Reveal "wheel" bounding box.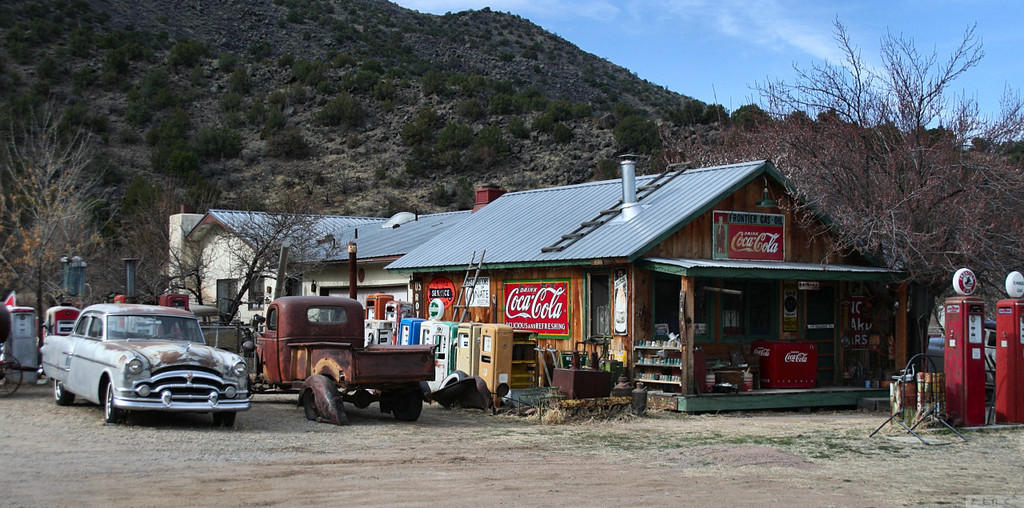
Revealed: [x1=288, y1=366, x2=342, y2=421].
